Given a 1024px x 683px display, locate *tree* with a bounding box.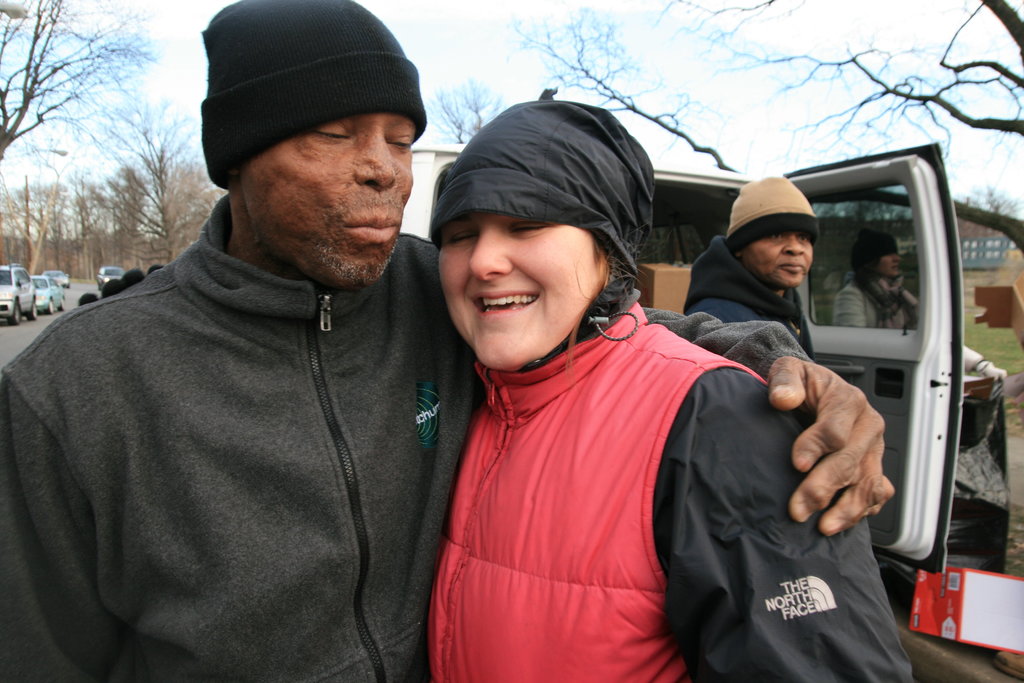
Located: {"x1": 501, "y1": 0, "x2": 1023, "y2": 256}.
